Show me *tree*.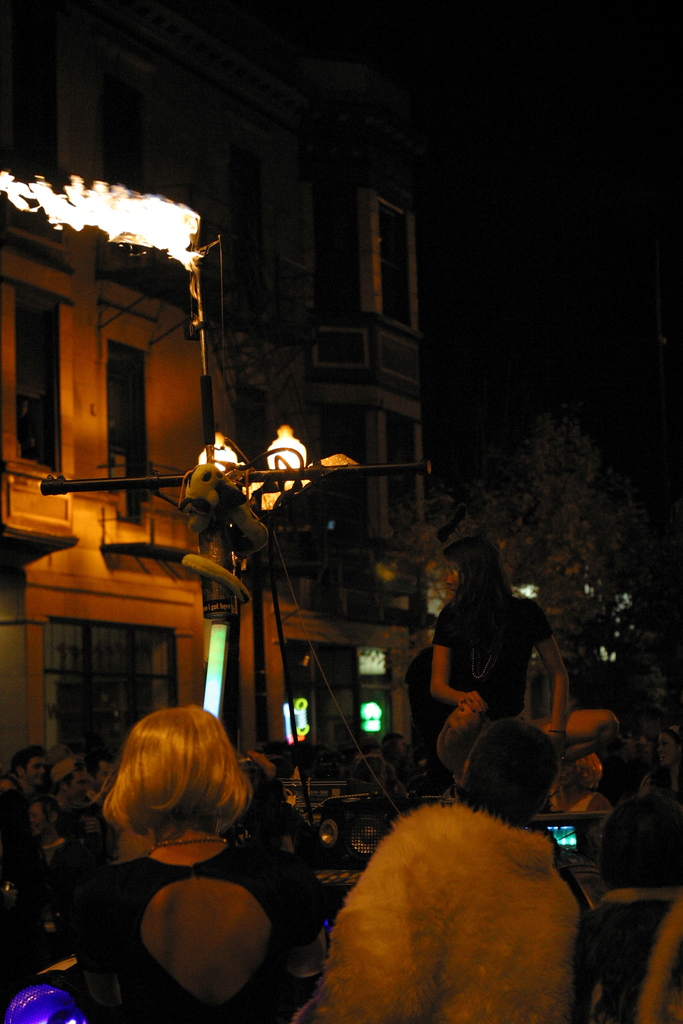
*tree* is here: 462, 372, 666, 673.
